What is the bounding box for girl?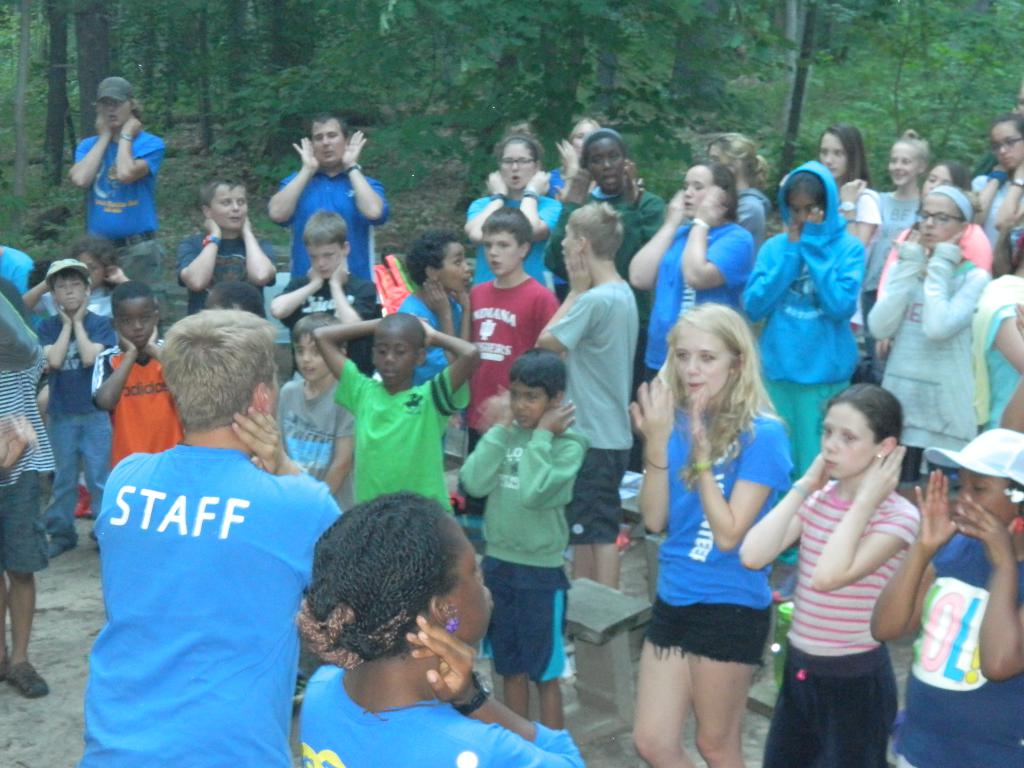
739:385:919:767.
